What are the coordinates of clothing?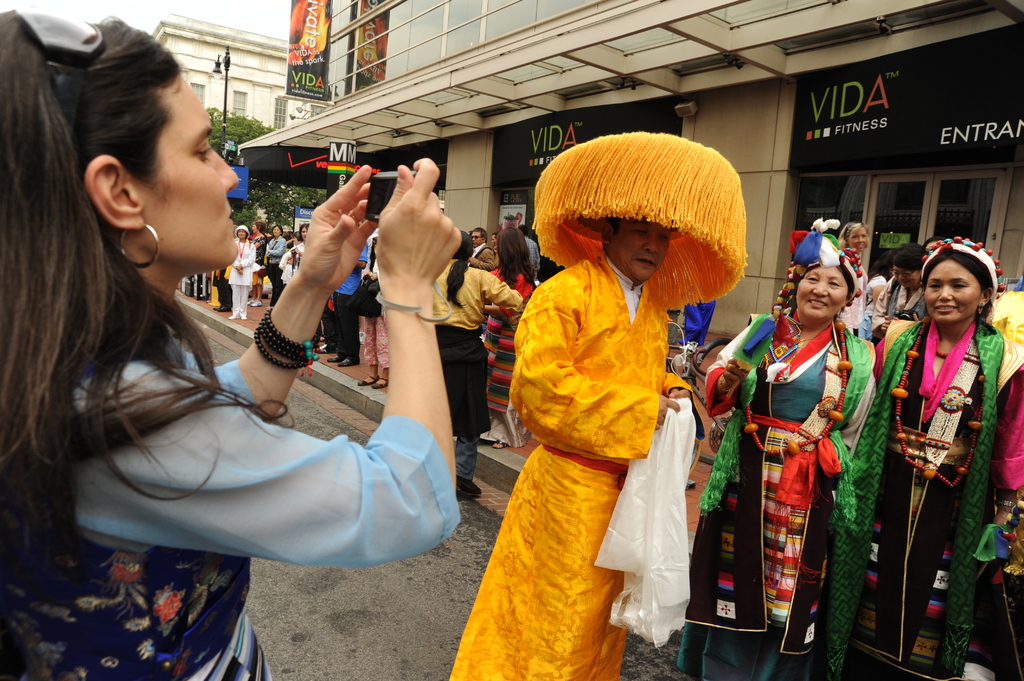
(0,294,461,680).
